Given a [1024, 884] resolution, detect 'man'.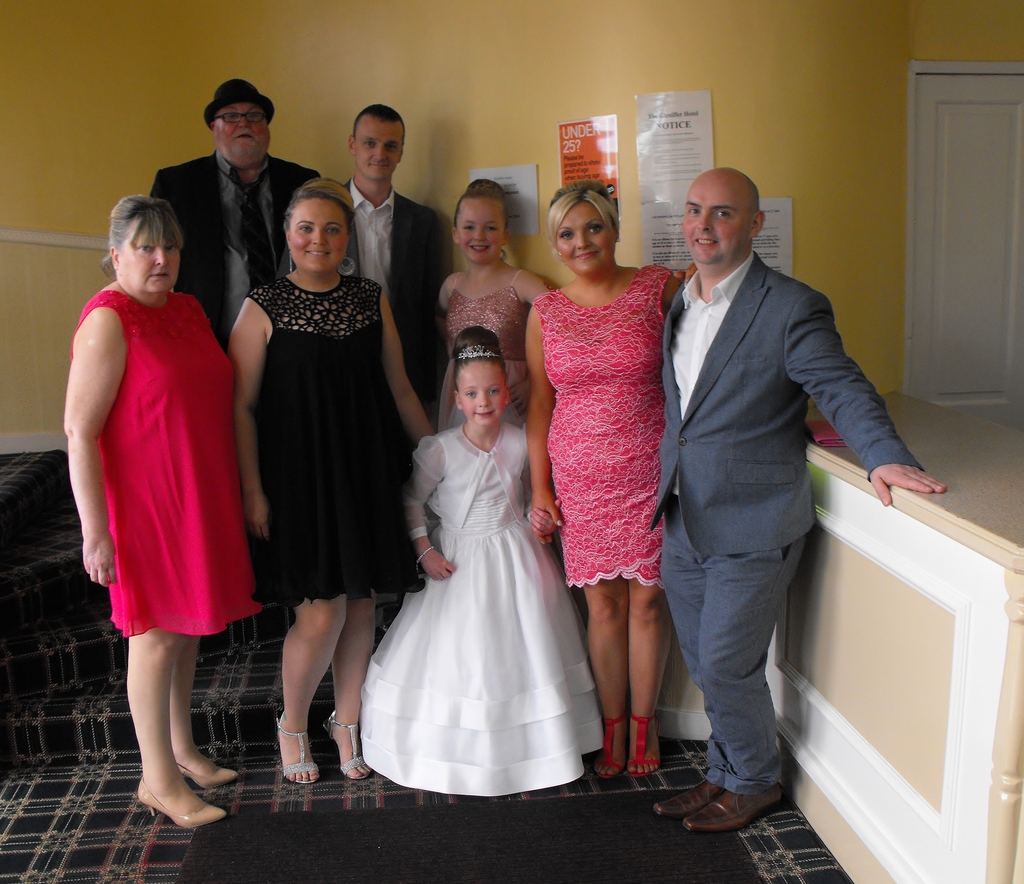
(left=336, top=102, right=445, bottom=421).
